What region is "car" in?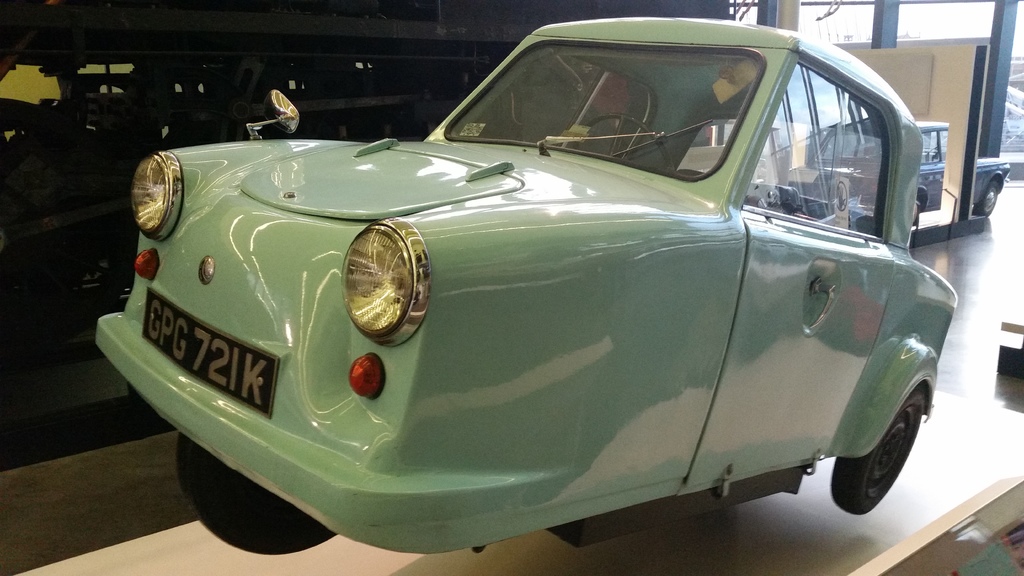
[99,17,964,550].
